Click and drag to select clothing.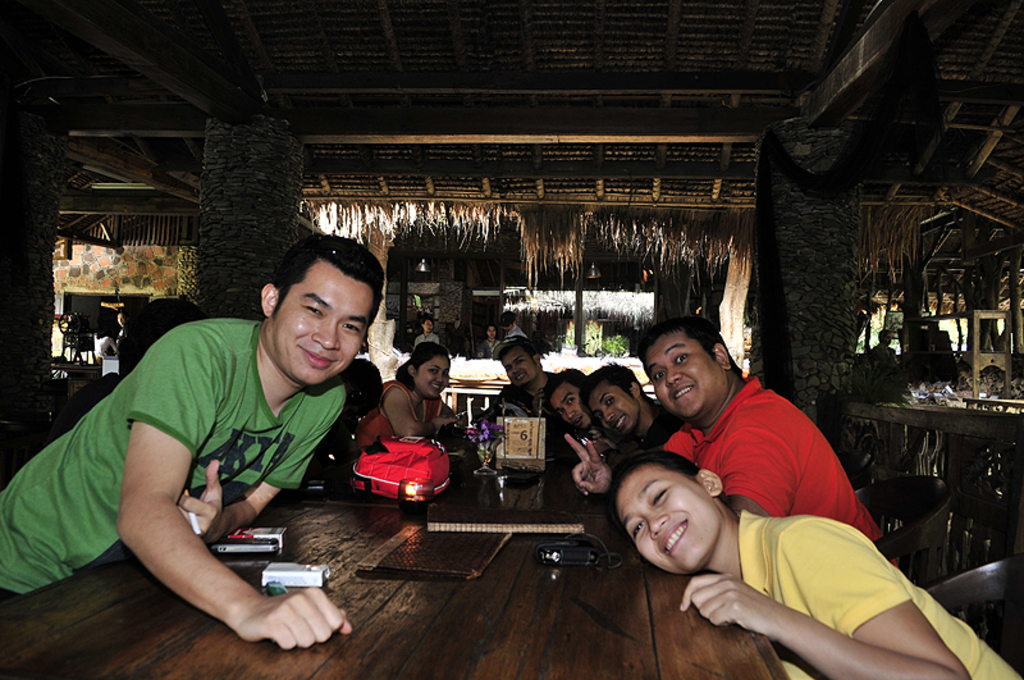
Selection: 484,375,563,470.
